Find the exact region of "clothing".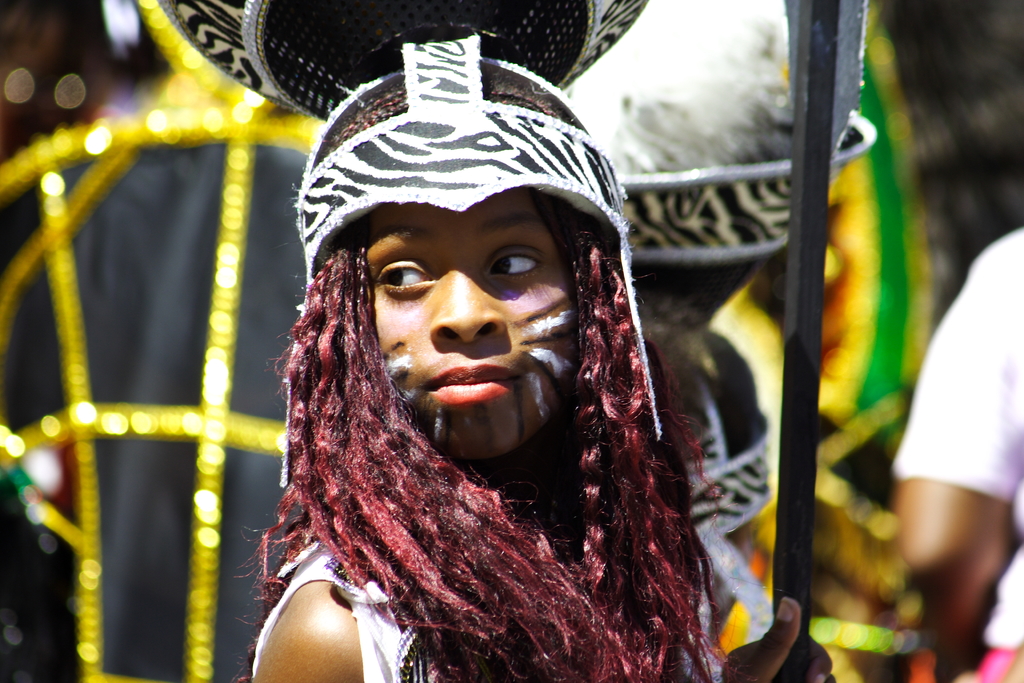
Exact region: [left=891, top=226, right=1023, bottom=682].
